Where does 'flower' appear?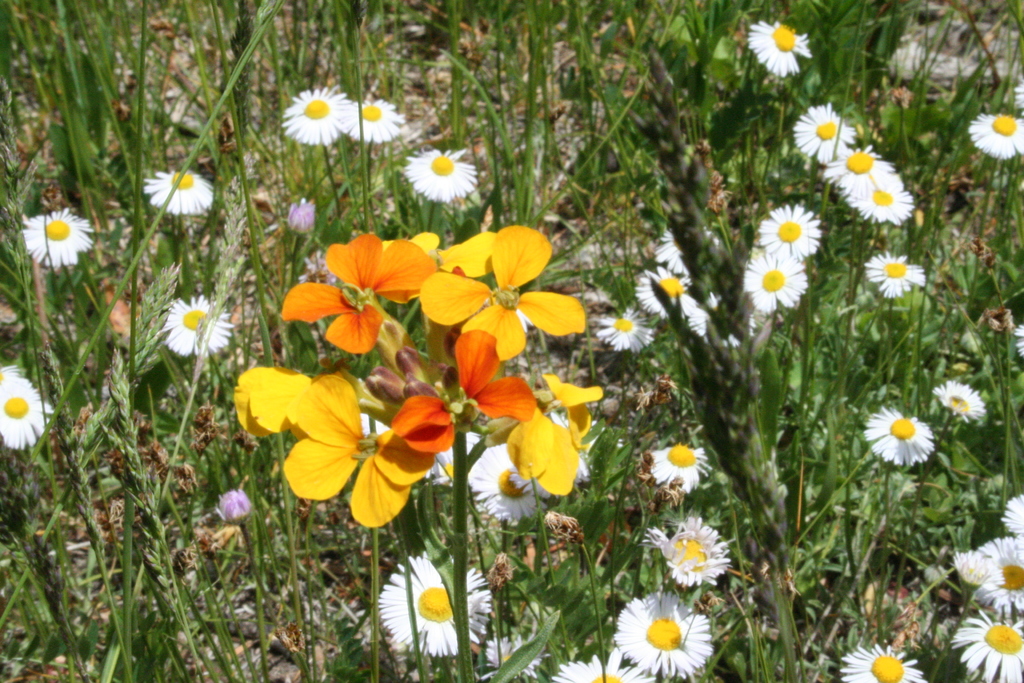
Appears at region(282, 83, 354, 144).
